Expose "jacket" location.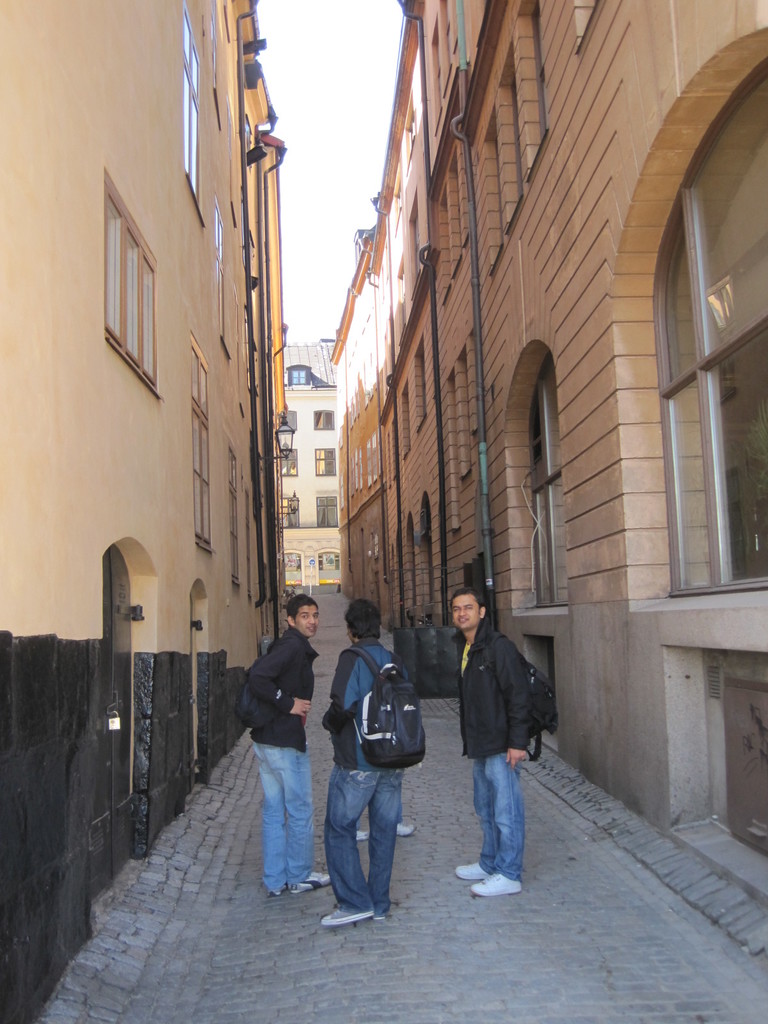
Exposed at bbox=[449, 594, 541, 776].
